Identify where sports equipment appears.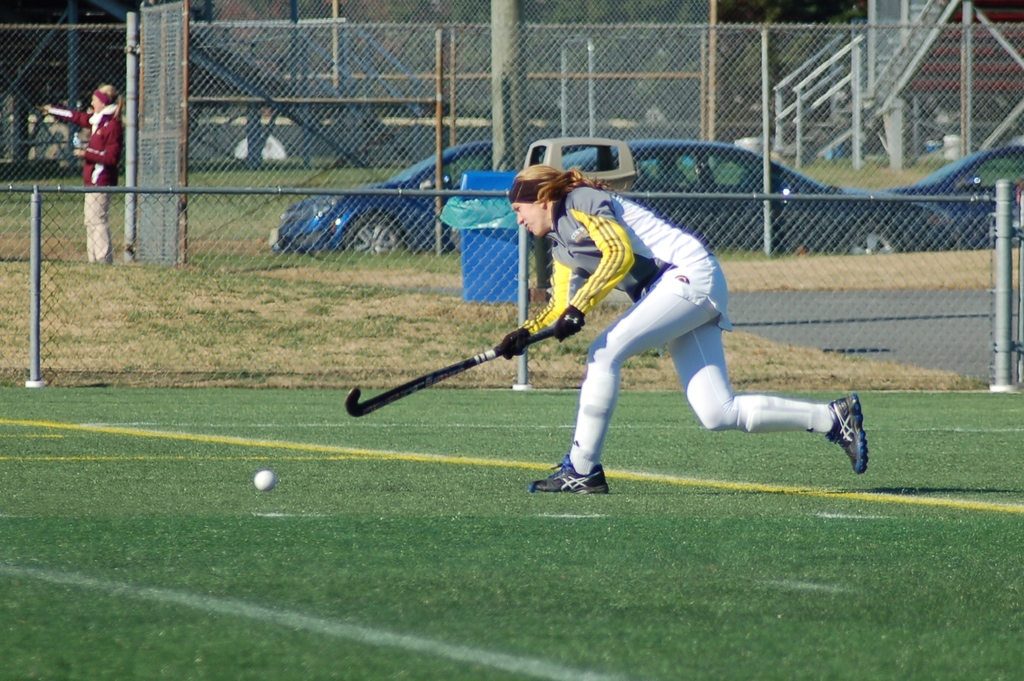
Appears at bbox=[822, 397, 867, 468].
